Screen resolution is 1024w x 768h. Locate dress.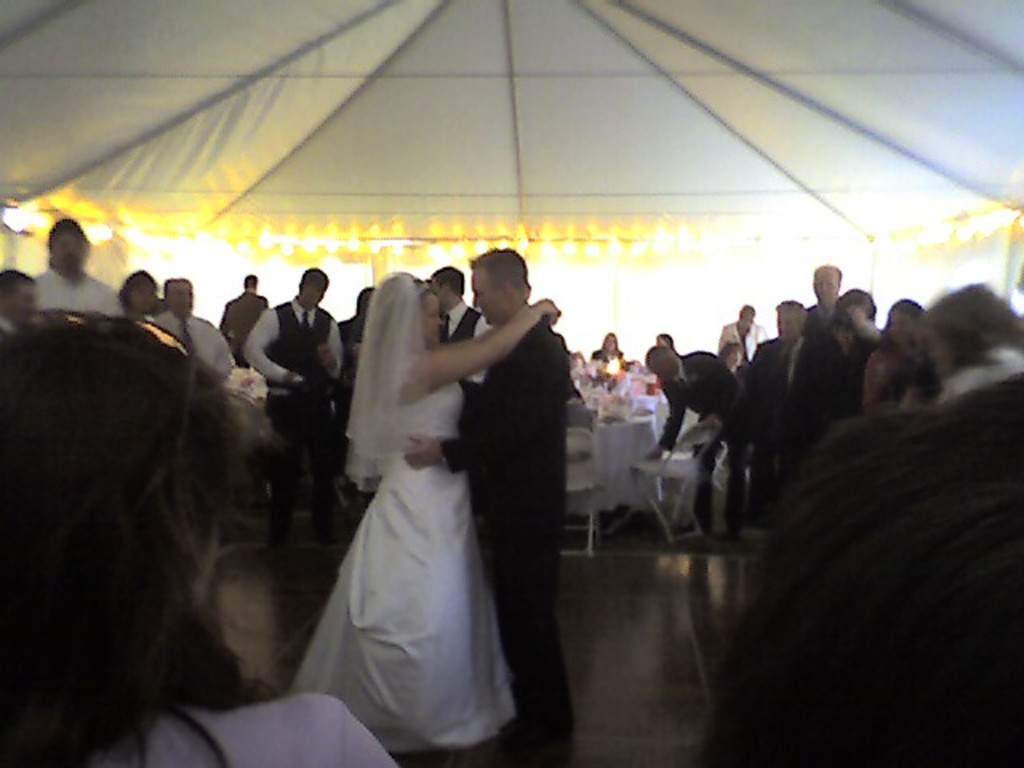
bbox(288, 269, 520, 762).
